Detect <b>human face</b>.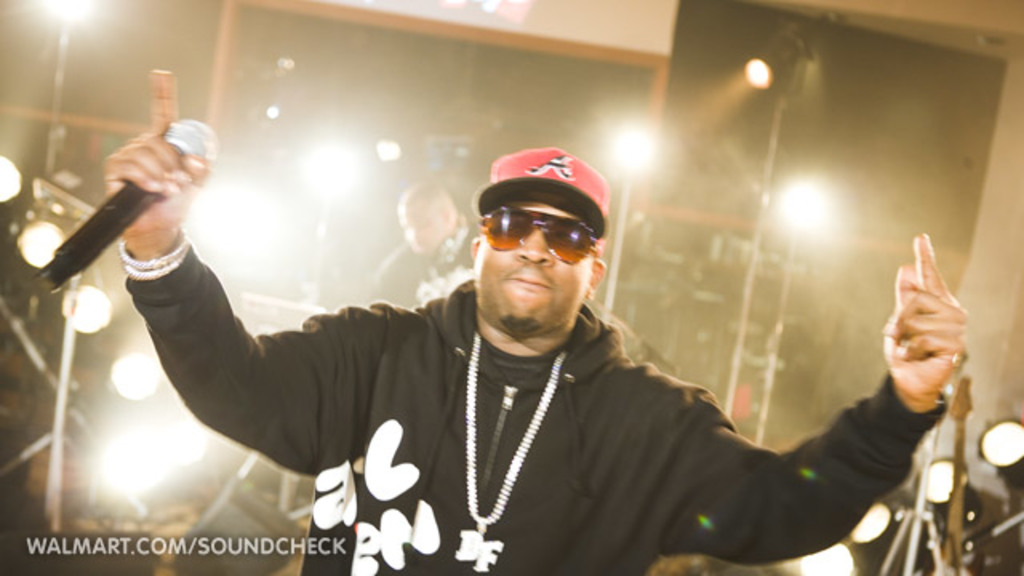
Detected at [left=467, top=187, right=602, bottom=334].
